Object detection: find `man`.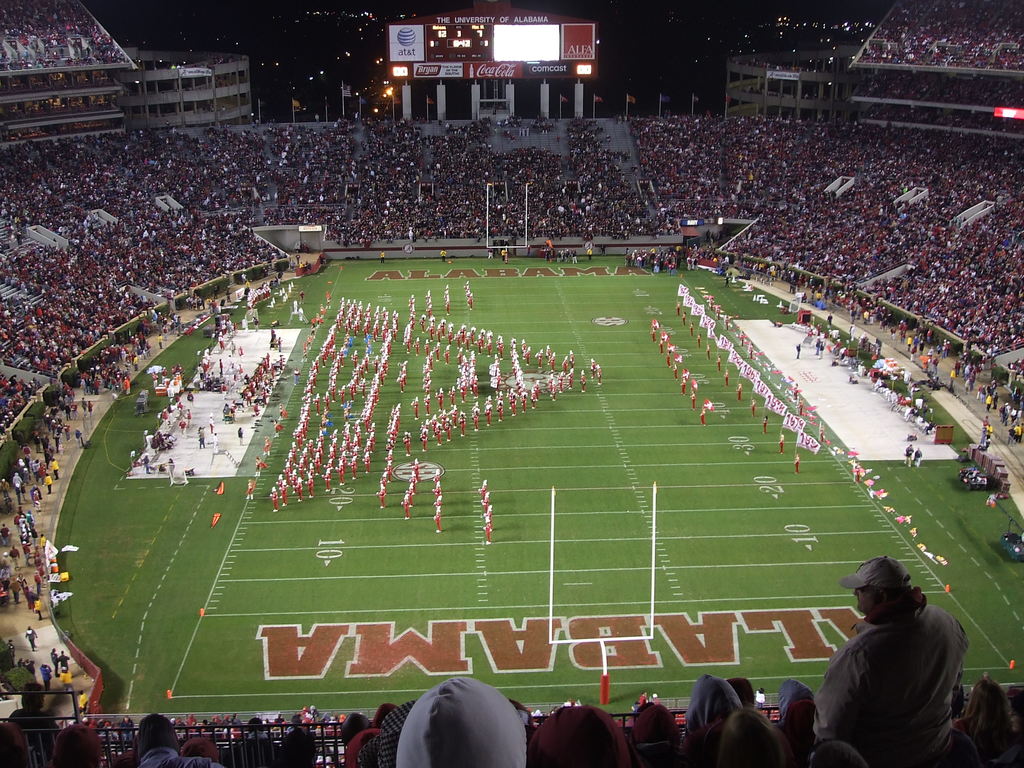
pyautogui.locateOnScreen(487, 246, 494, 259).
